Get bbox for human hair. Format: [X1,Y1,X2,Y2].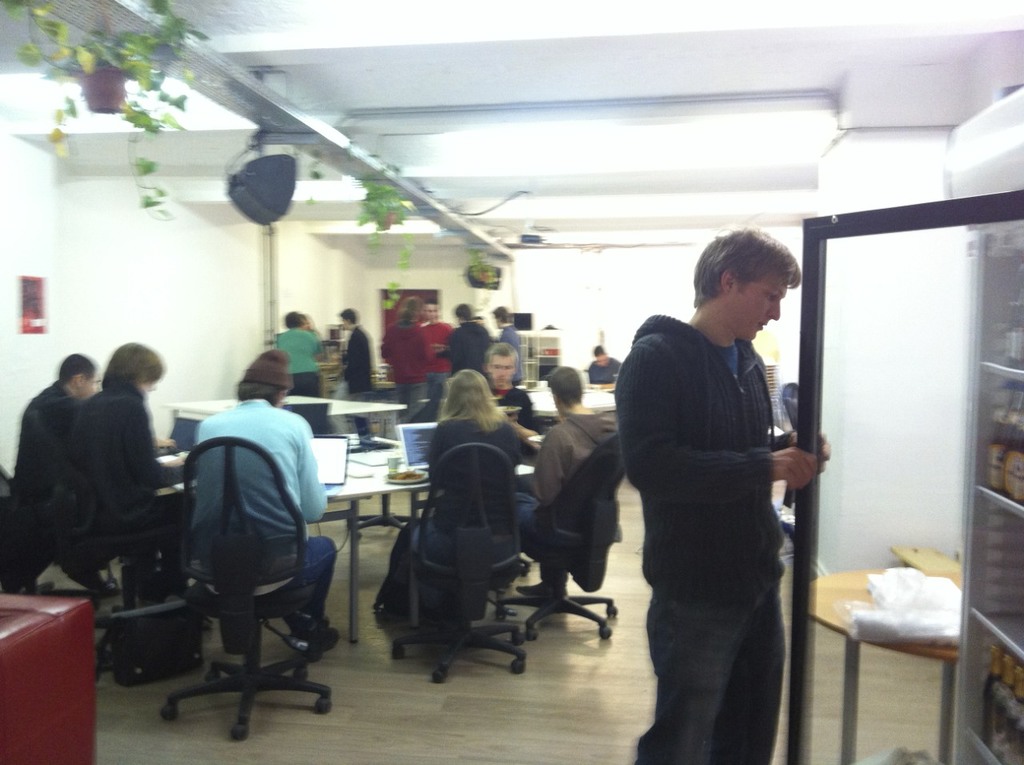
[60,355,95,382].
